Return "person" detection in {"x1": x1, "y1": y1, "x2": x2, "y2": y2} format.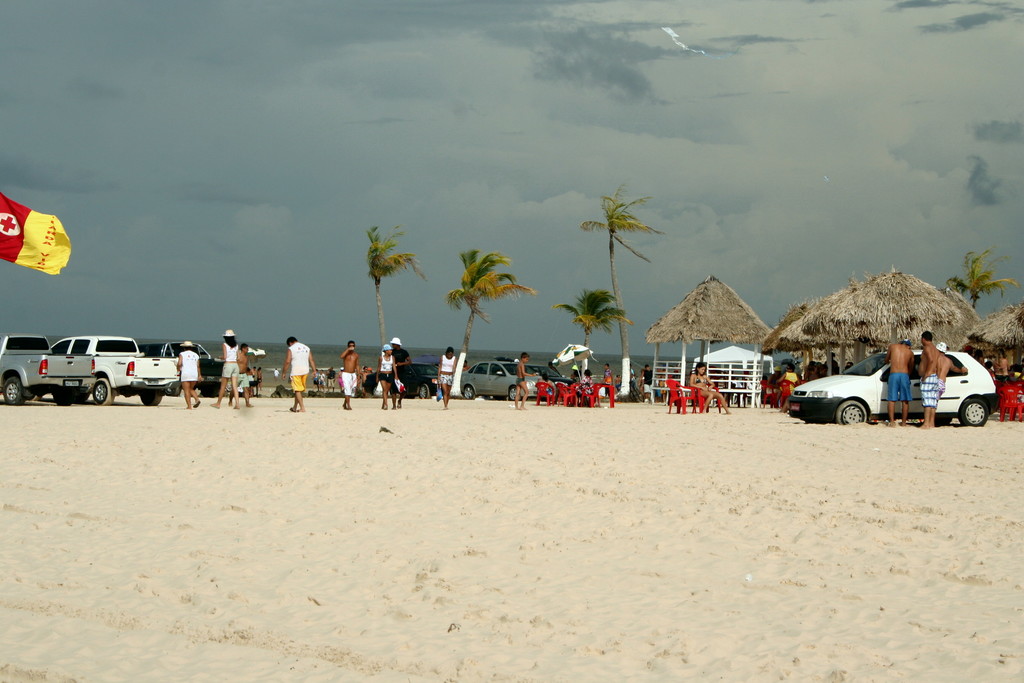
{"x1": 273, "y1": 325, "x2": 319, "y2": 418}.
